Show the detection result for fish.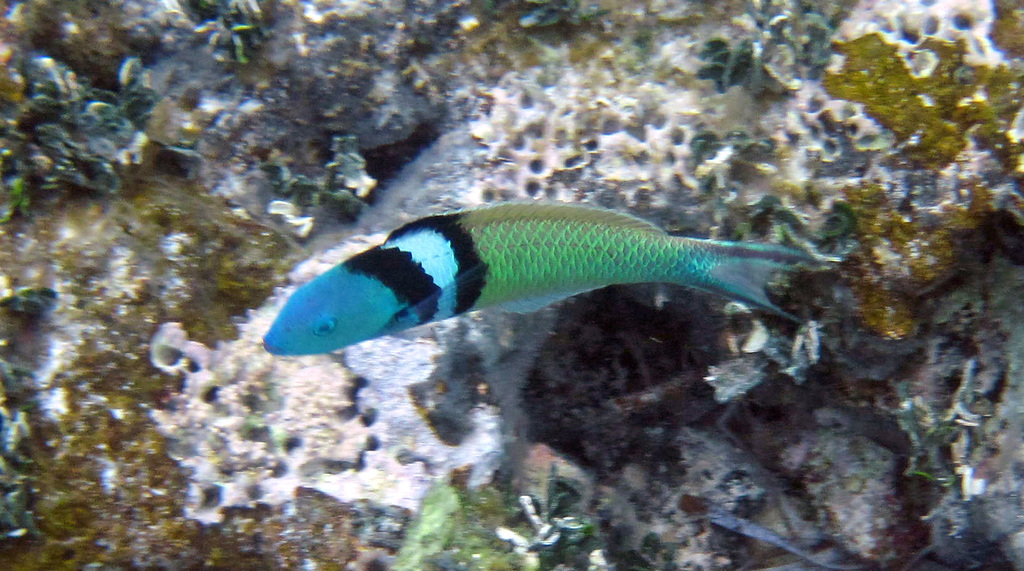
region(271, 192, 813, 367).
